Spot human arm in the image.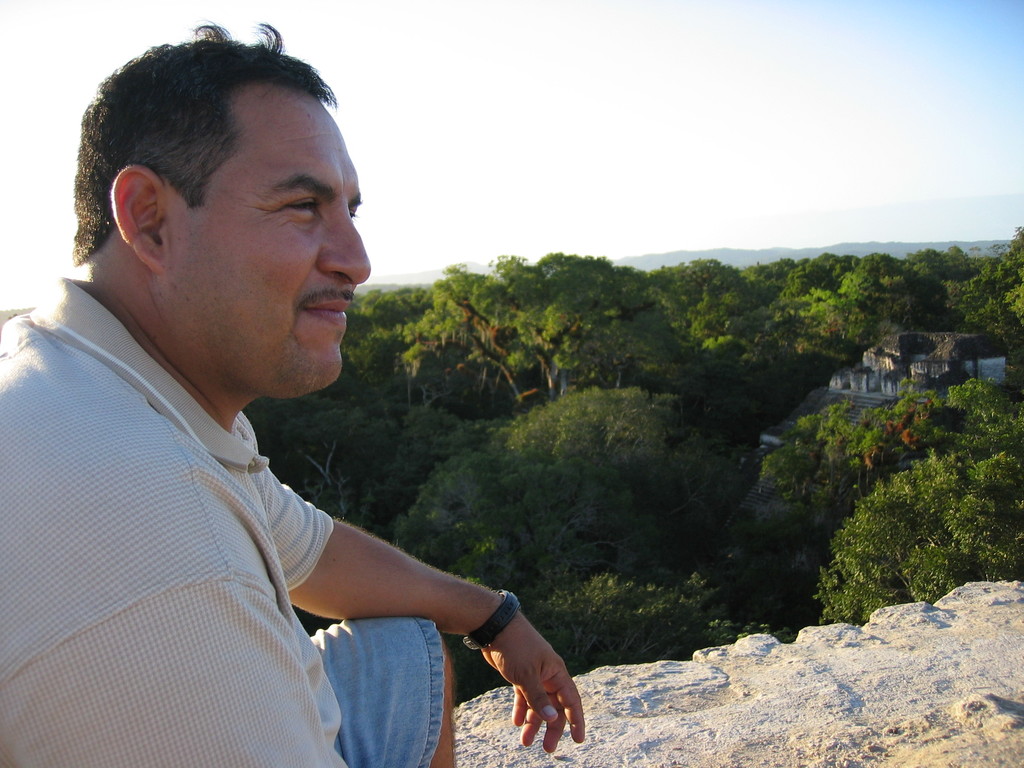
human arm found at bbox=(209, 440, 567, 731).
